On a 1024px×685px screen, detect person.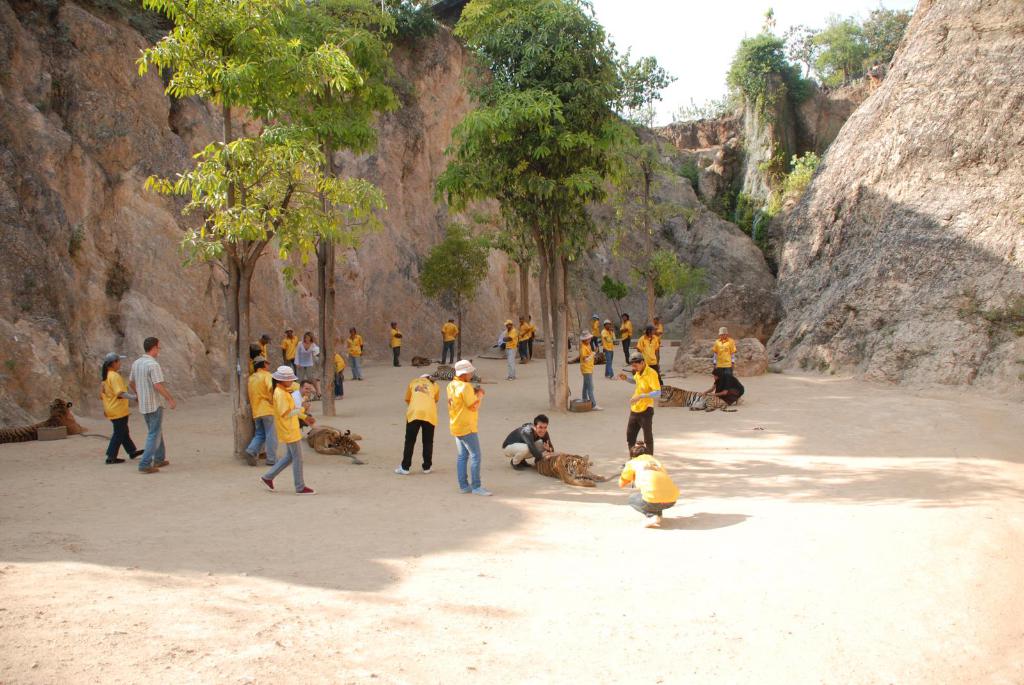
(x1=589, y1=313, x2=602, y2=356).
